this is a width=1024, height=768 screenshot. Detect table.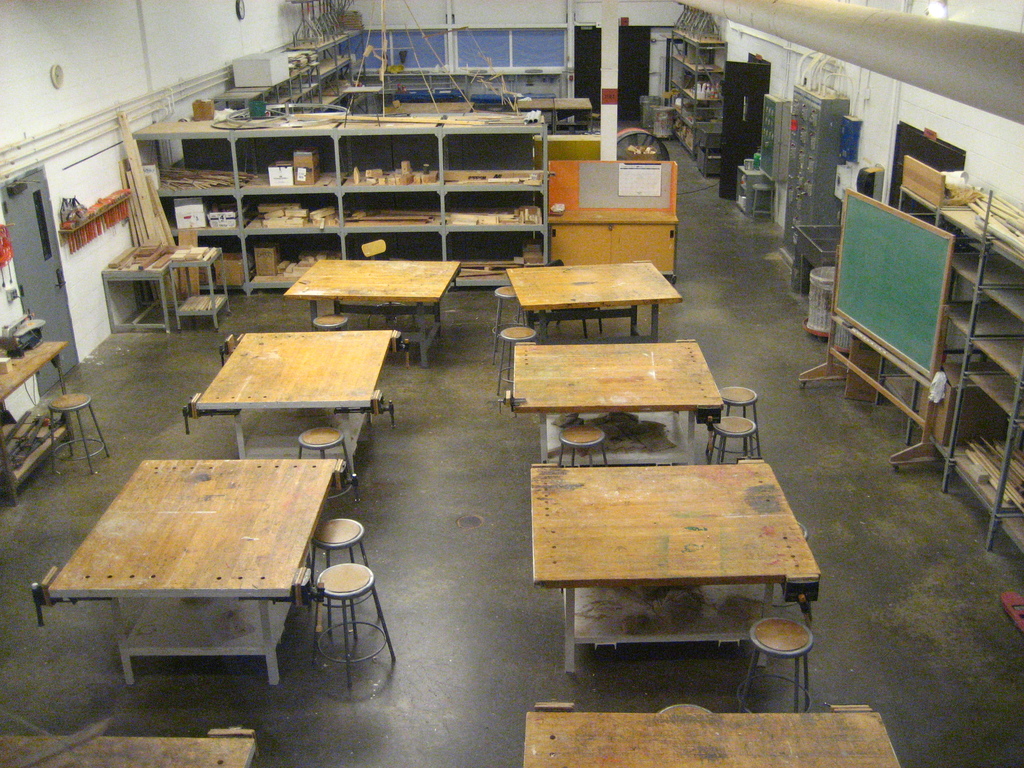
<bbox>509, 93, 593, 135</bbox>.
